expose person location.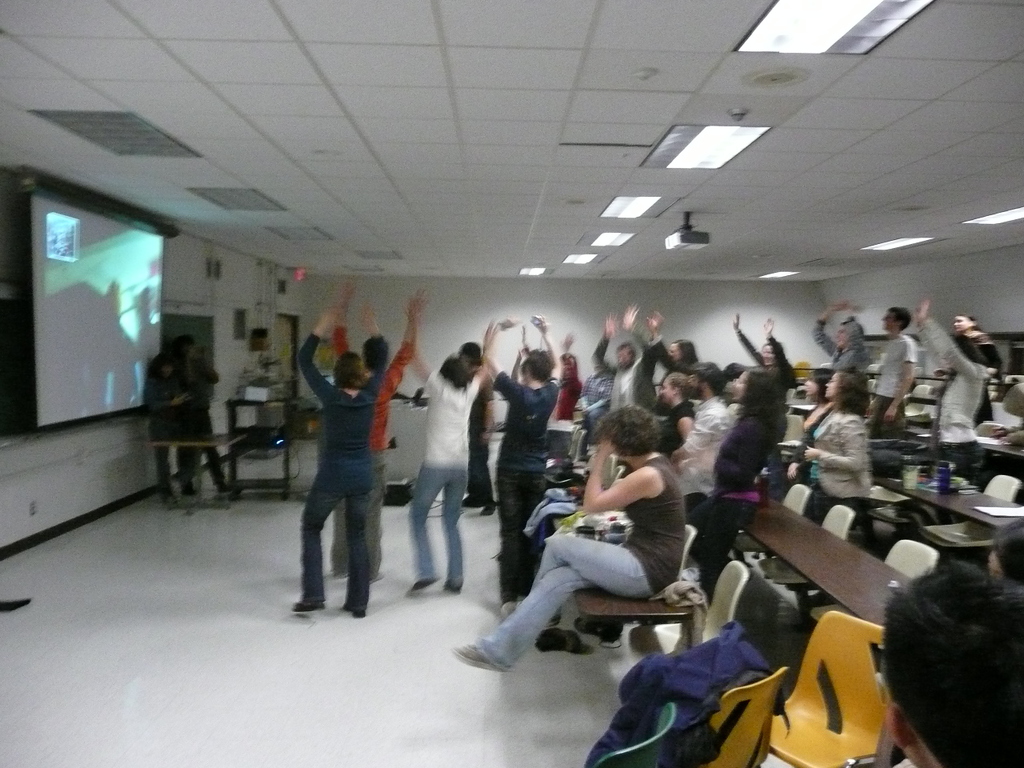
Exposed at {"left": 455, "top": 327, "right": 505, "bottom": 519}.
